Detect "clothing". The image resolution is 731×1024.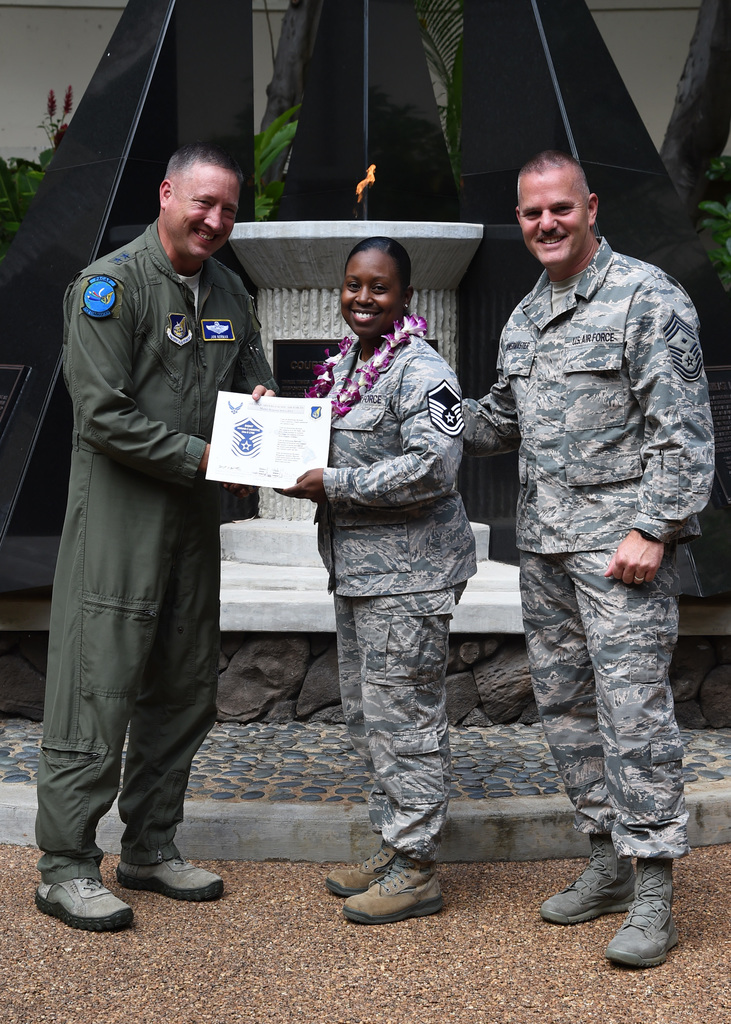
x1=441, y1=250, x2=688, y2=885.
